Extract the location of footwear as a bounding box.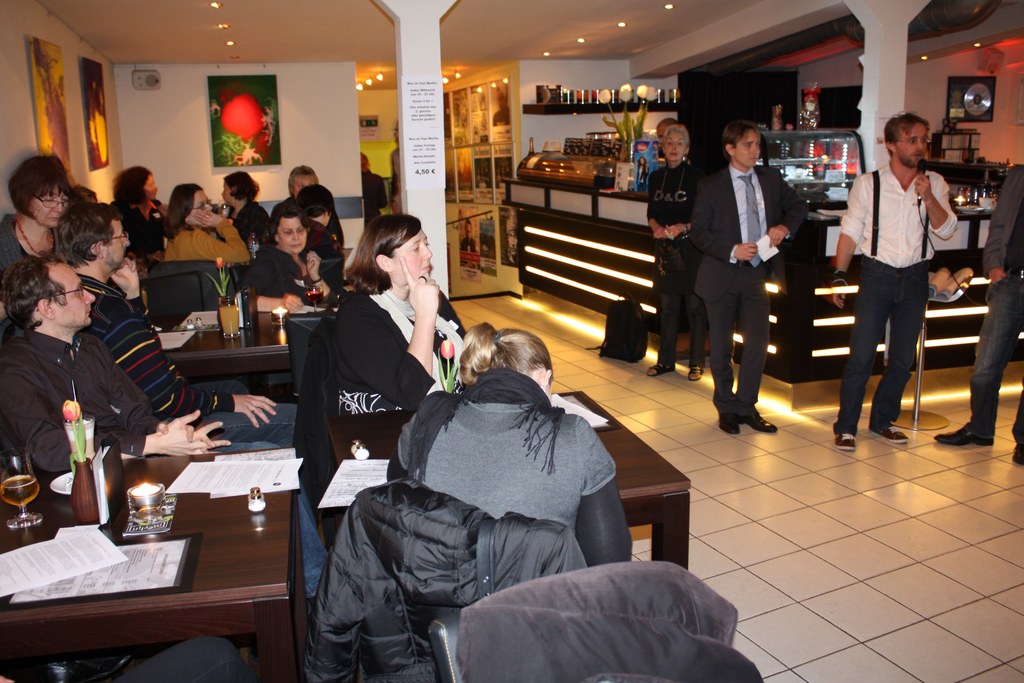
box(838, 434, 856, 450).
